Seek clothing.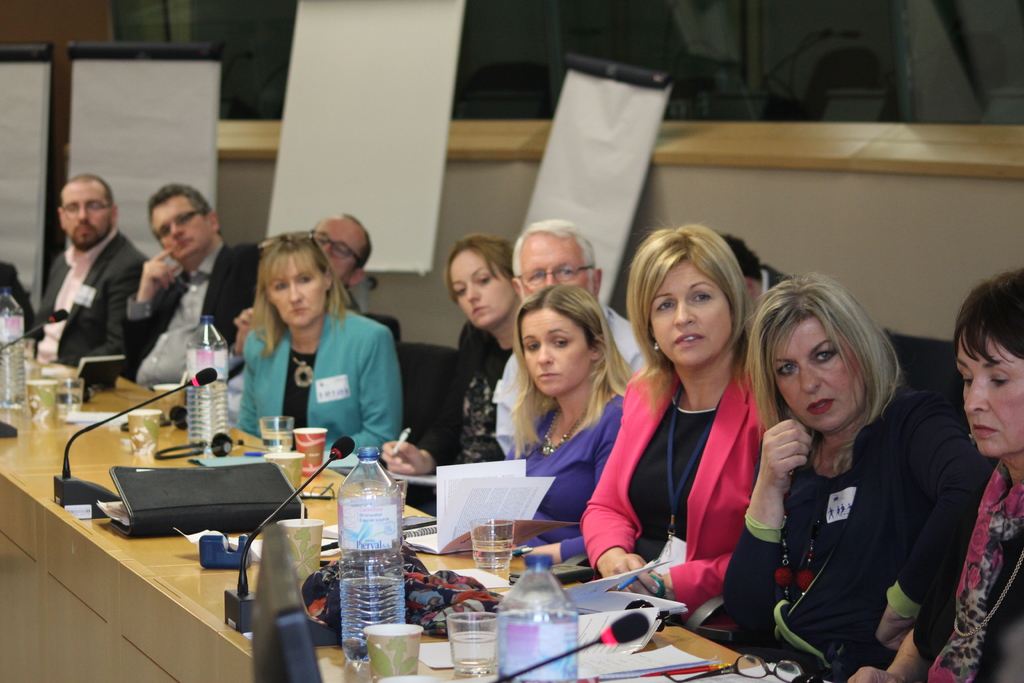
detection(32, 236, 156, 384).
